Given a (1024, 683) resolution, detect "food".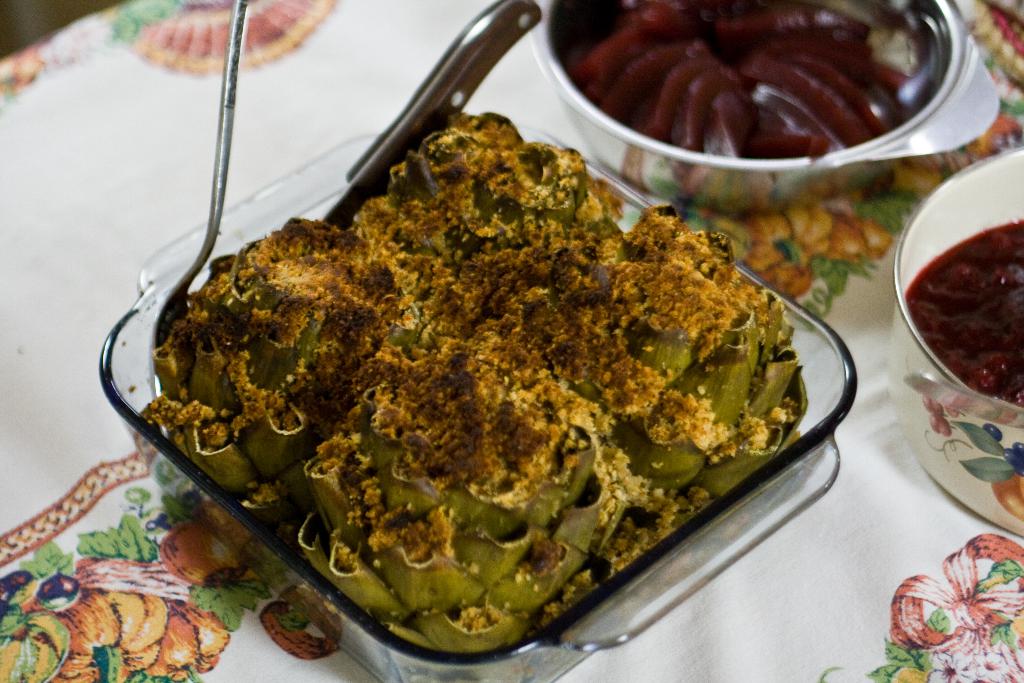
box=[130, 103, 812, 657].
